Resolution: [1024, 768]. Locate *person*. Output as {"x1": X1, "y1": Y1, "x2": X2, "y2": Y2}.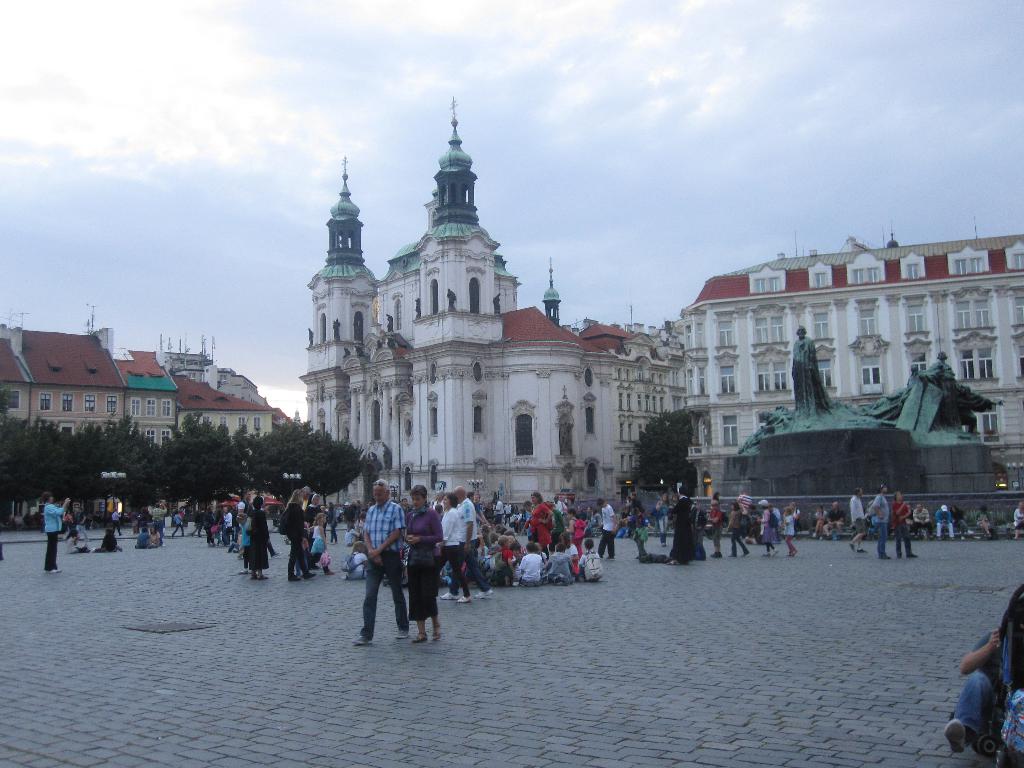
{"x1": 669, "y1": 492, "x2": 678, "y2": 503}.
